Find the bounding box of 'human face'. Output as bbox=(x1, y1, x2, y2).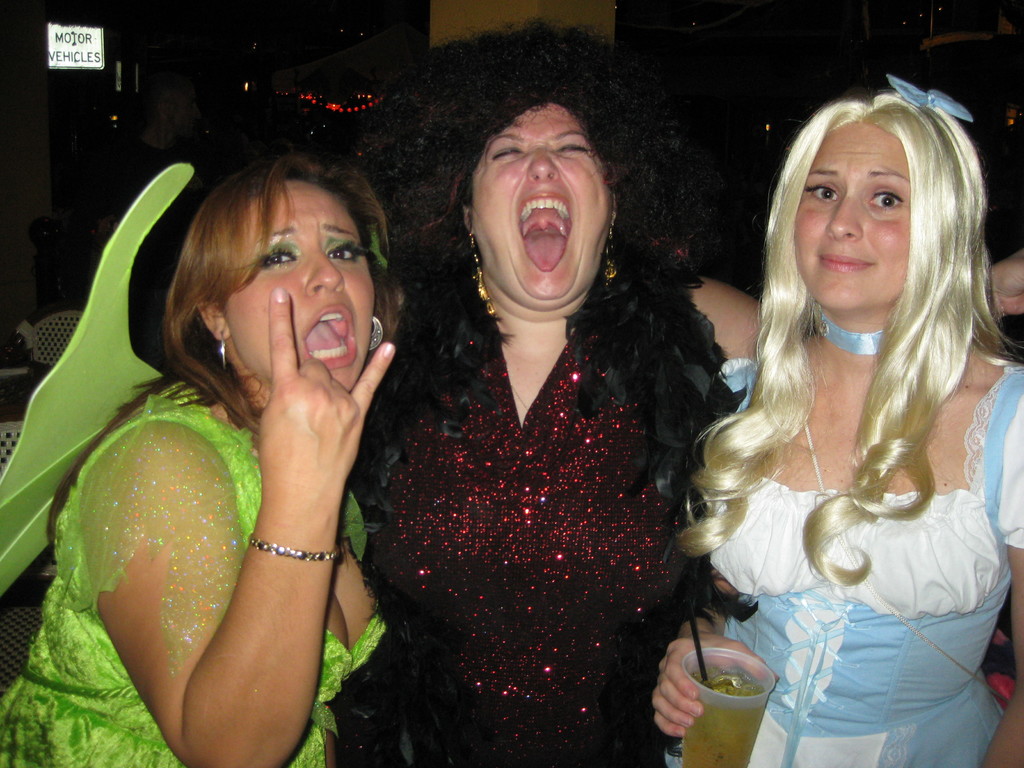
bbox=(470, 101, 614, 310).
